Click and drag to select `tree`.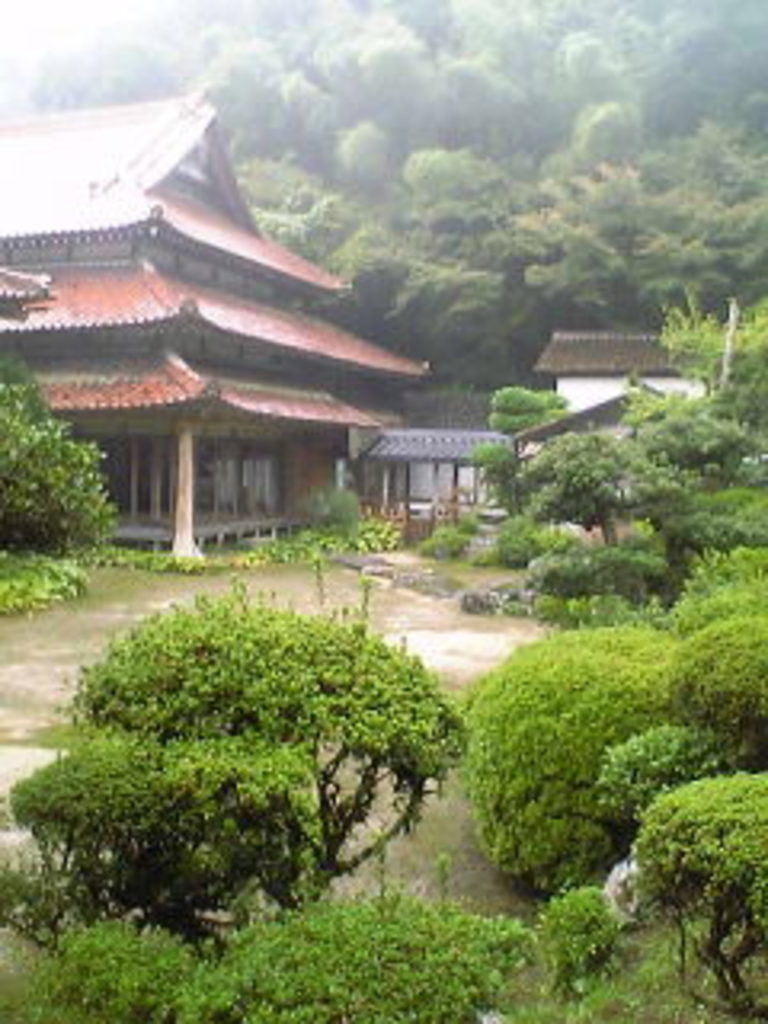
Selection: bbox=[448, 515, 765, 966].
